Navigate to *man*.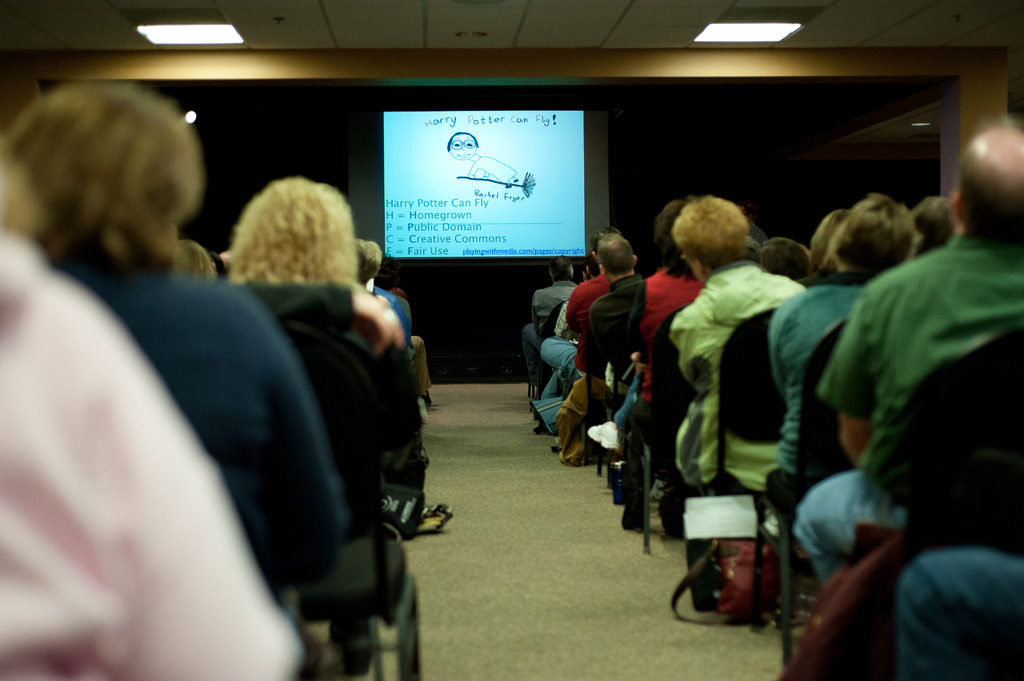
Navigation target: rect(529, 260, 586, 314).
